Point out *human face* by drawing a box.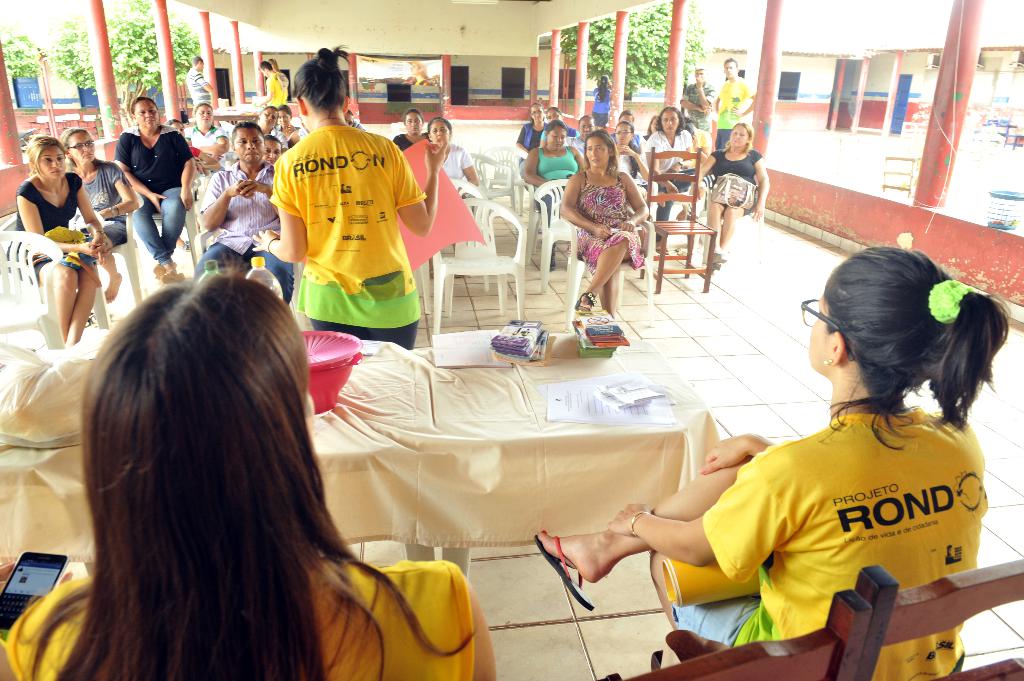
box=[138, 100, 159, 131].
